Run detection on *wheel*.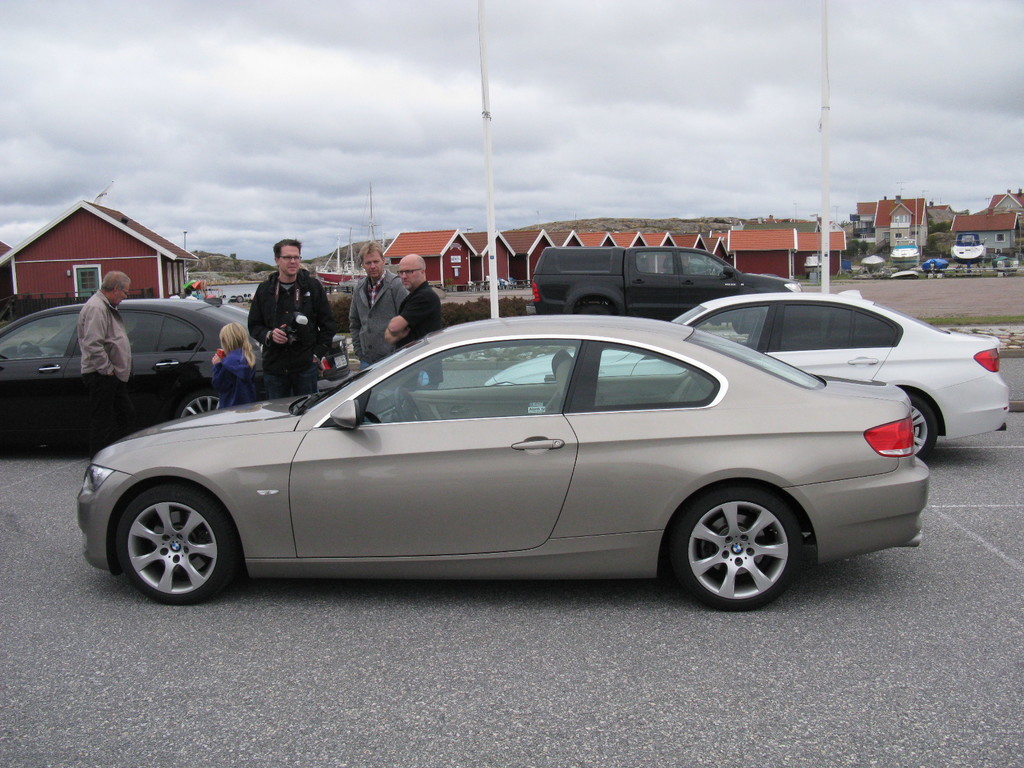
Result: bbox(673, 487, 816, 604).
